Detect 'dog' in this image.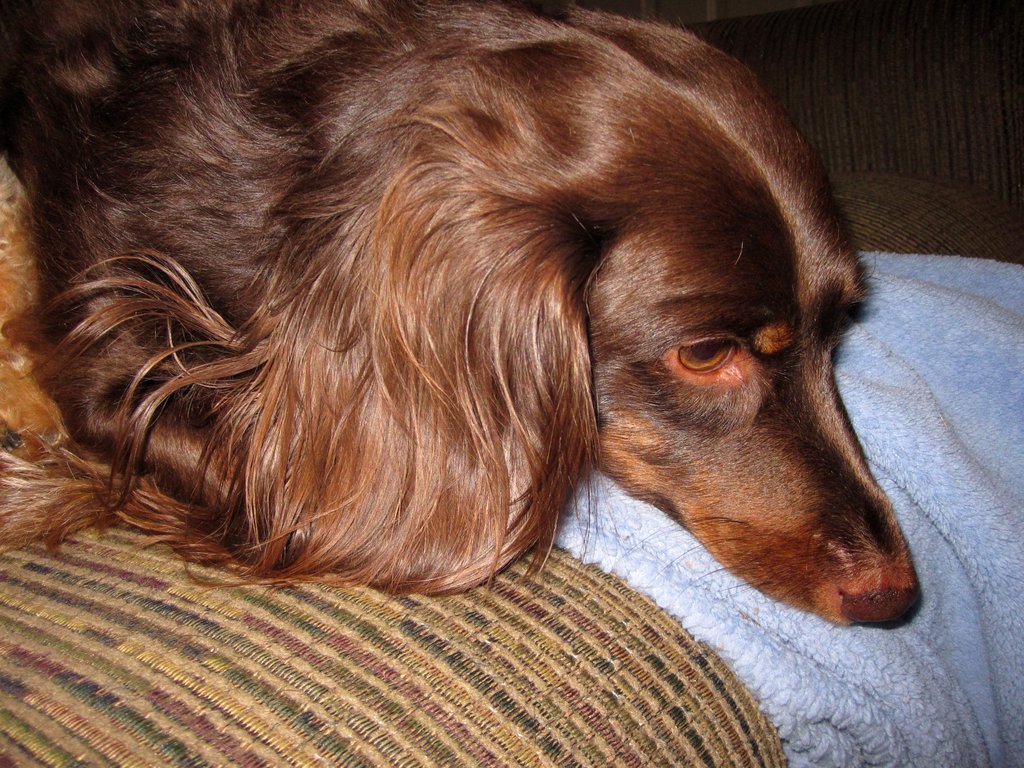
Detection: x1=0 y1=0 x2=922 y2=630.
